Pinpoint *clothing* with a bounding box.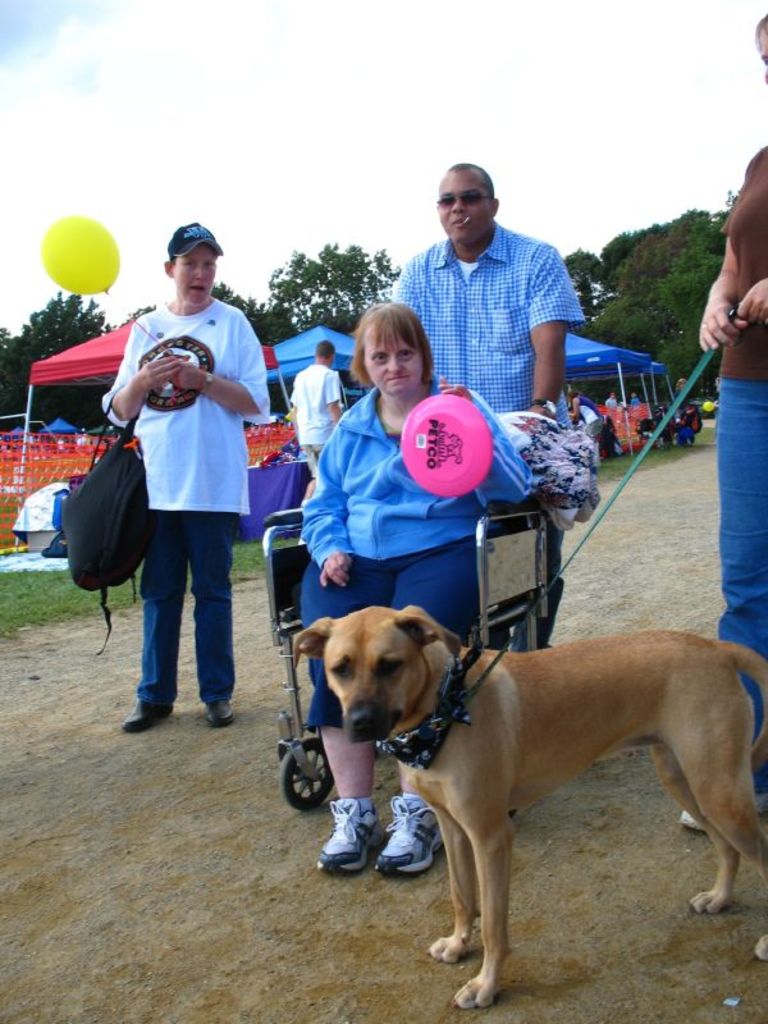
{"x1": 394, "y1": 218, "x2": 586, "y2": 648}.
